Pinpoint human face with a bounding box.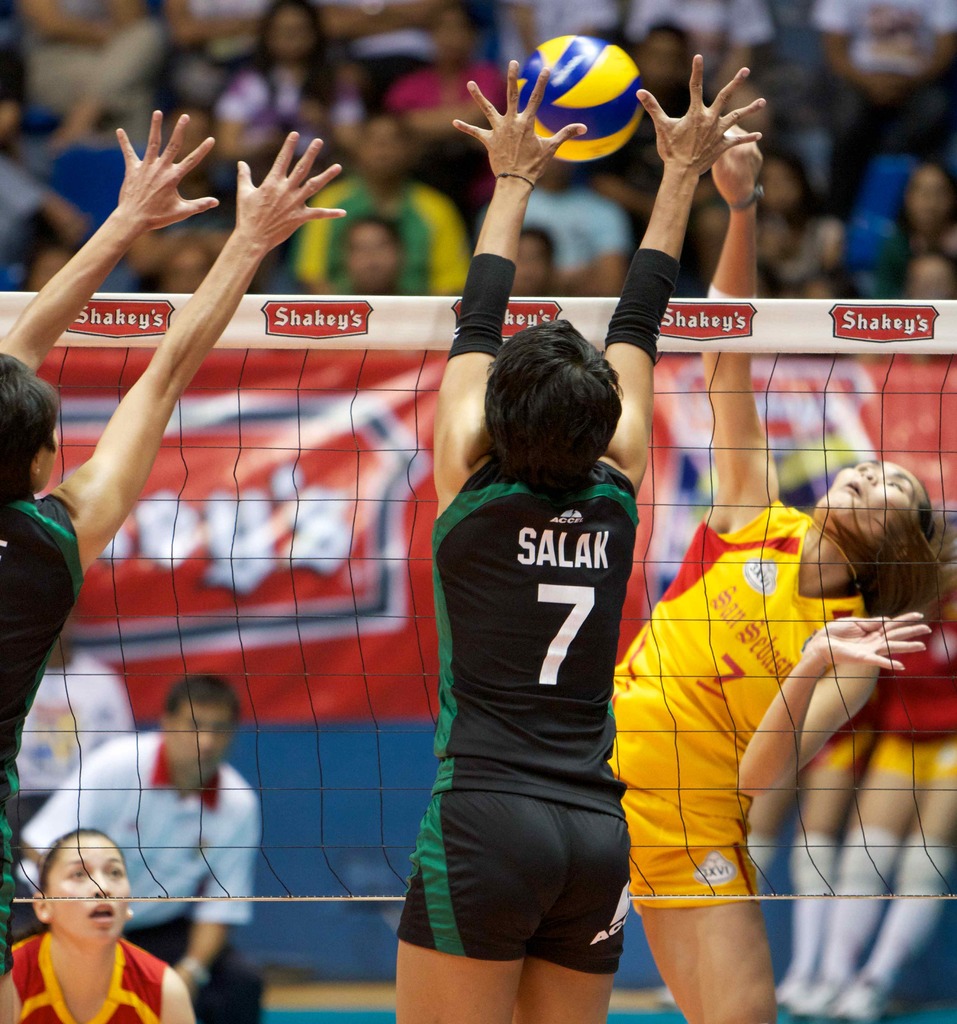
<region>162, 705, 232, 783</region>.
